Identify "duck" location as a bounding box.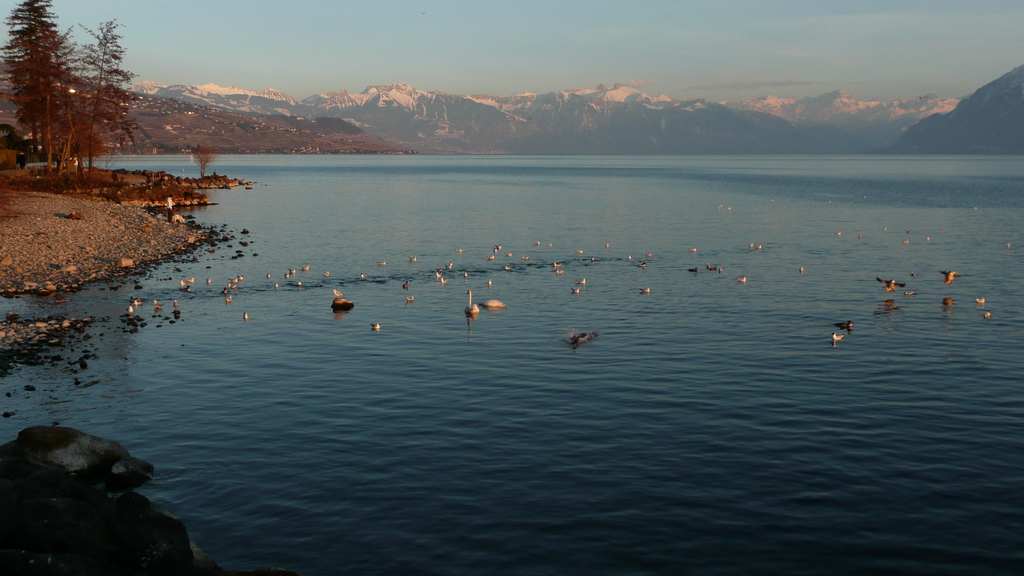
x1=943 y1=270 x2=973 y2=288.
